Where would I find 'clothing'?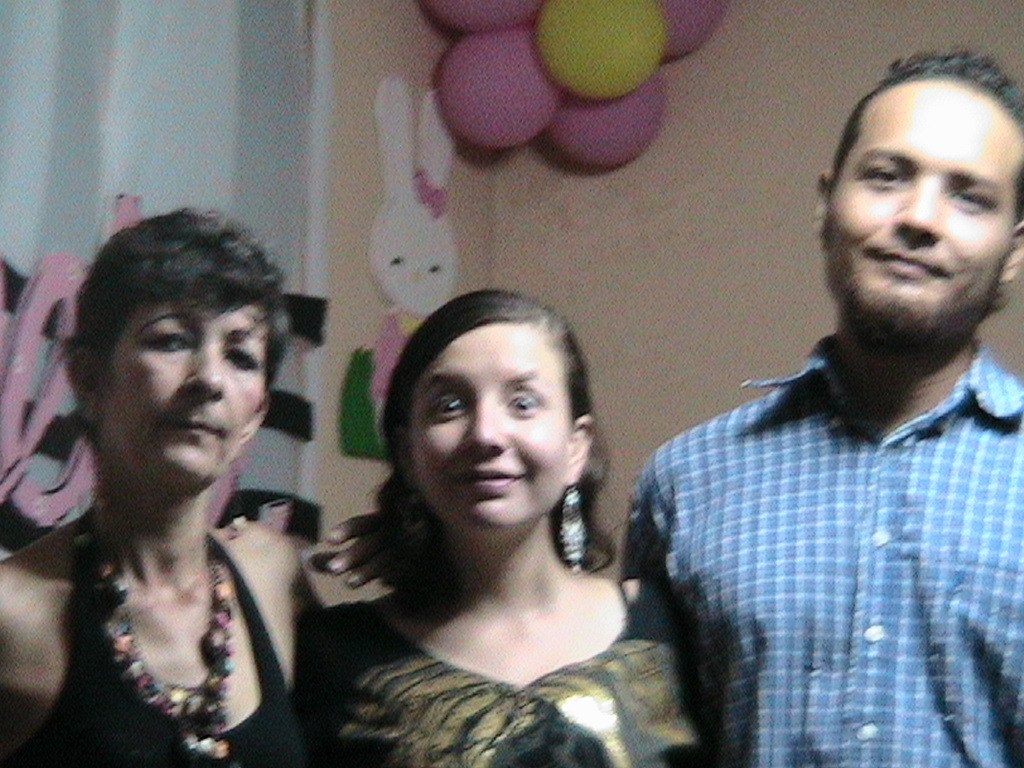
At 11,501,298,767.
